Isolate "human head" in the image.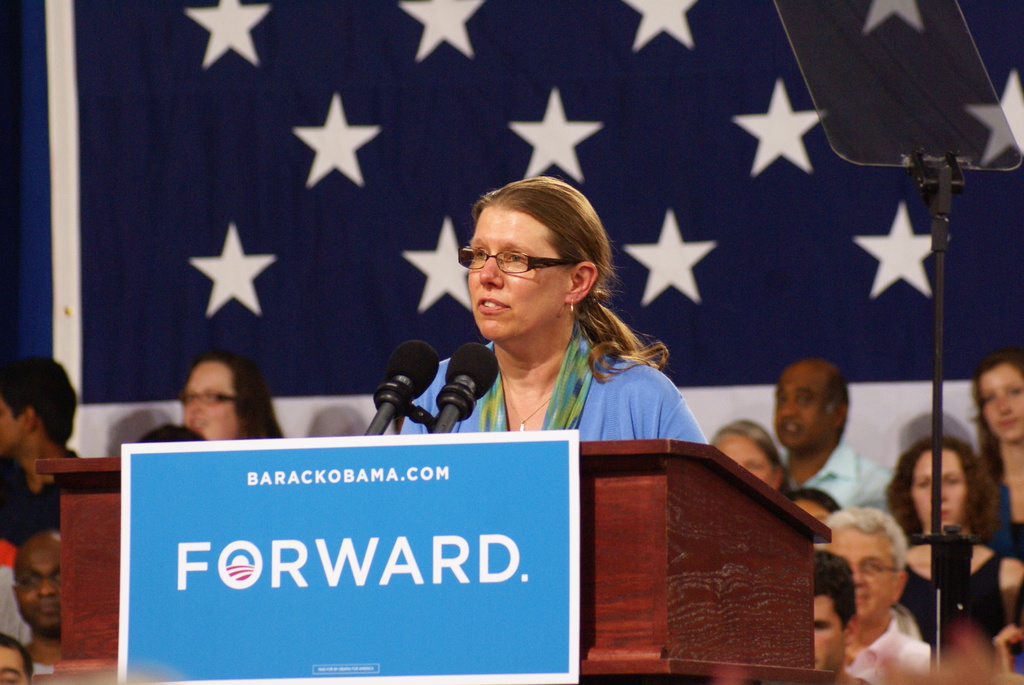
Isolated region: (left=0, top=353, right=76, bottom=468).
